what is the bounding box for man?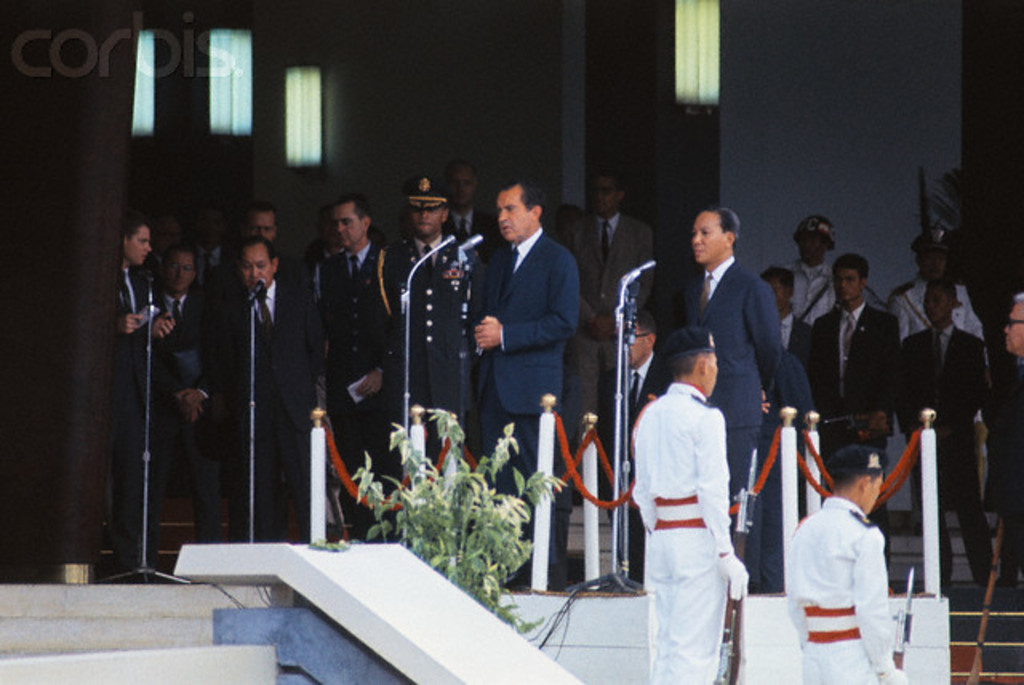
rect(312, 194, 397, 538).
